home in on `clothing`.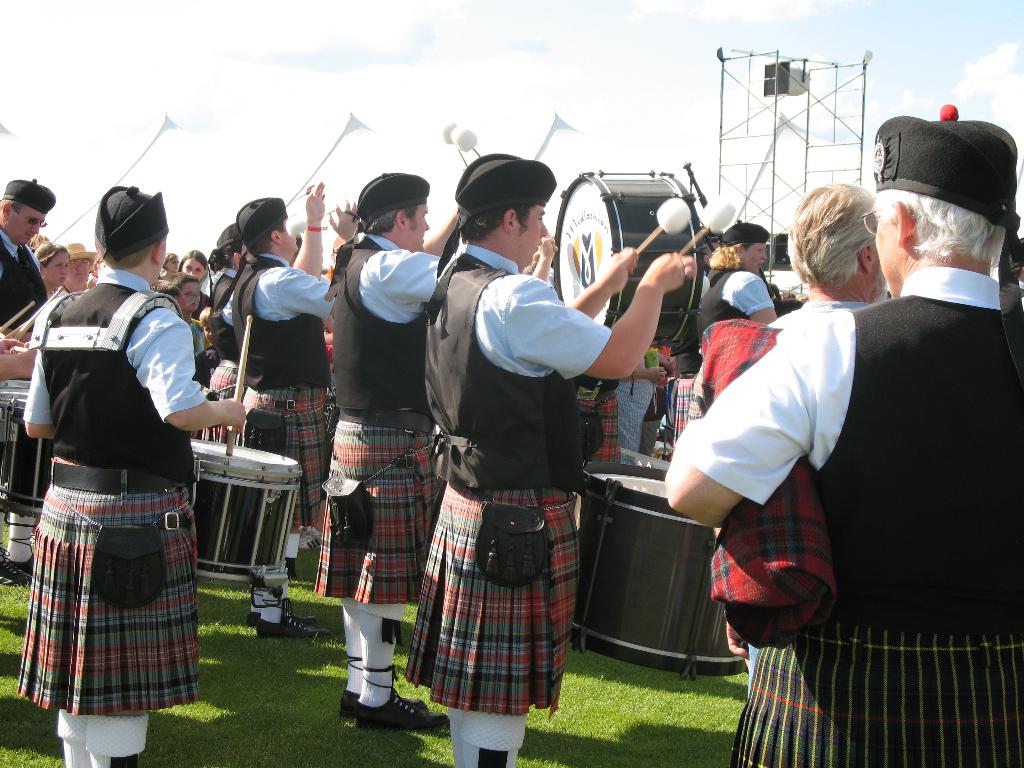
Homed in at (211,243,248,400).
